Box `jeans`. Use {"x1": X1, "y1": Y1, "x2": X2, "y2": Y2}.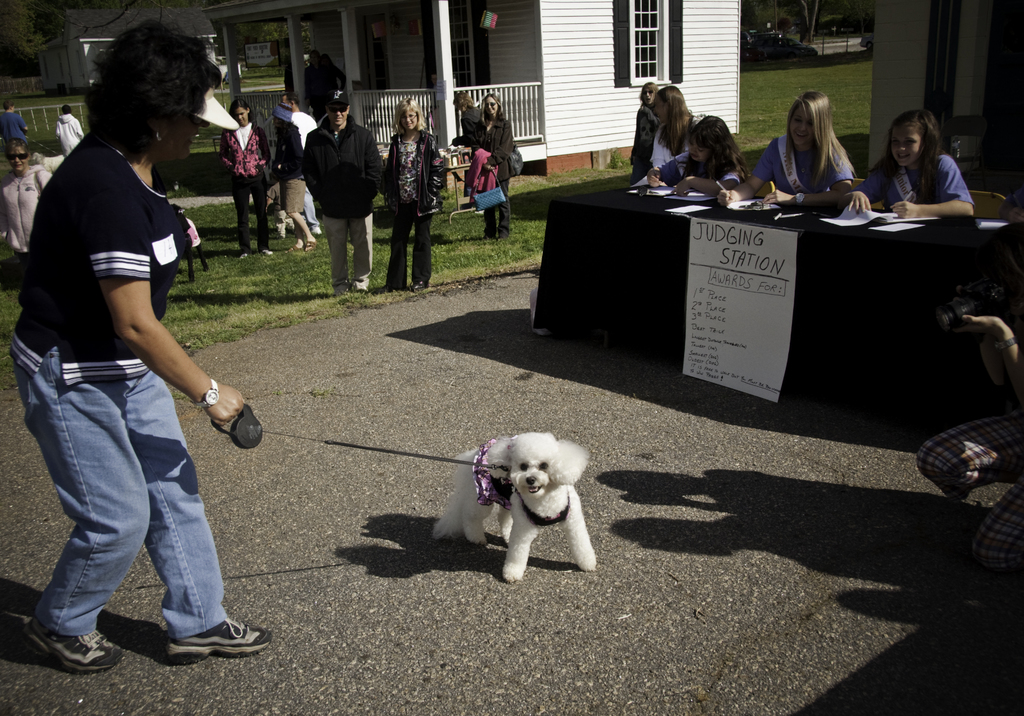
{"x1": 17, "y1": 341, "x2": 243, "y2": 671}.
